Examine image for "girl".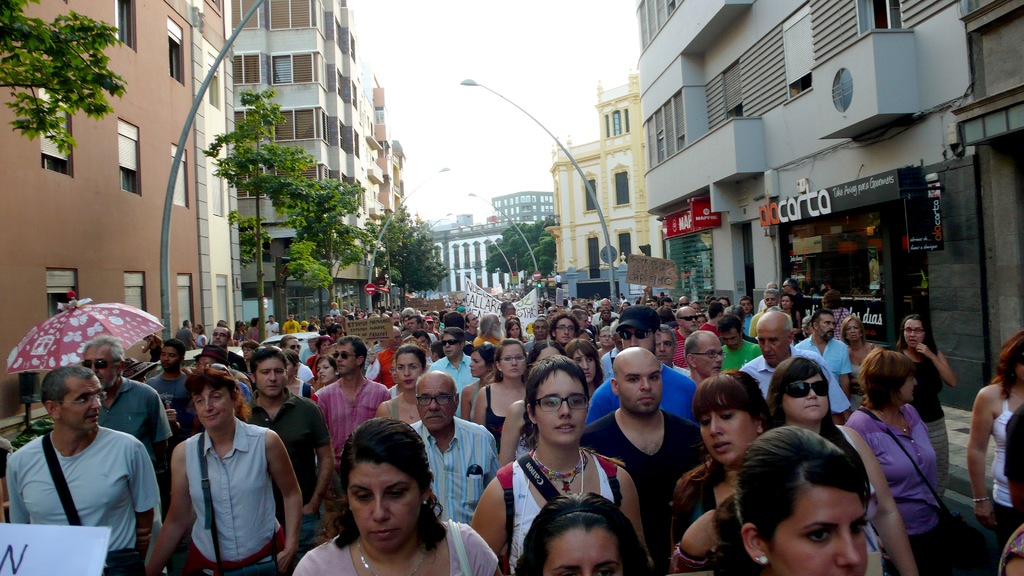
Examination result: x1=472, y1=337, x2=527, y2=460.
